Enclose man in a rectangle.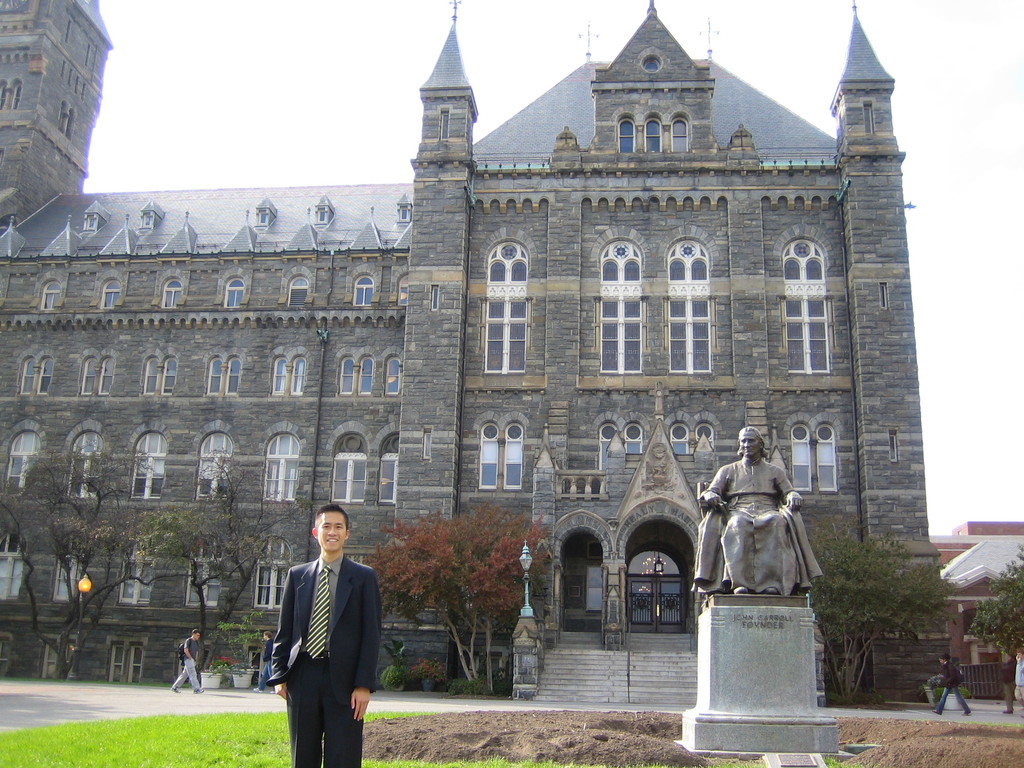
{"x1": 273, "y1": 499, "x2": 378, "y2": 767}.
